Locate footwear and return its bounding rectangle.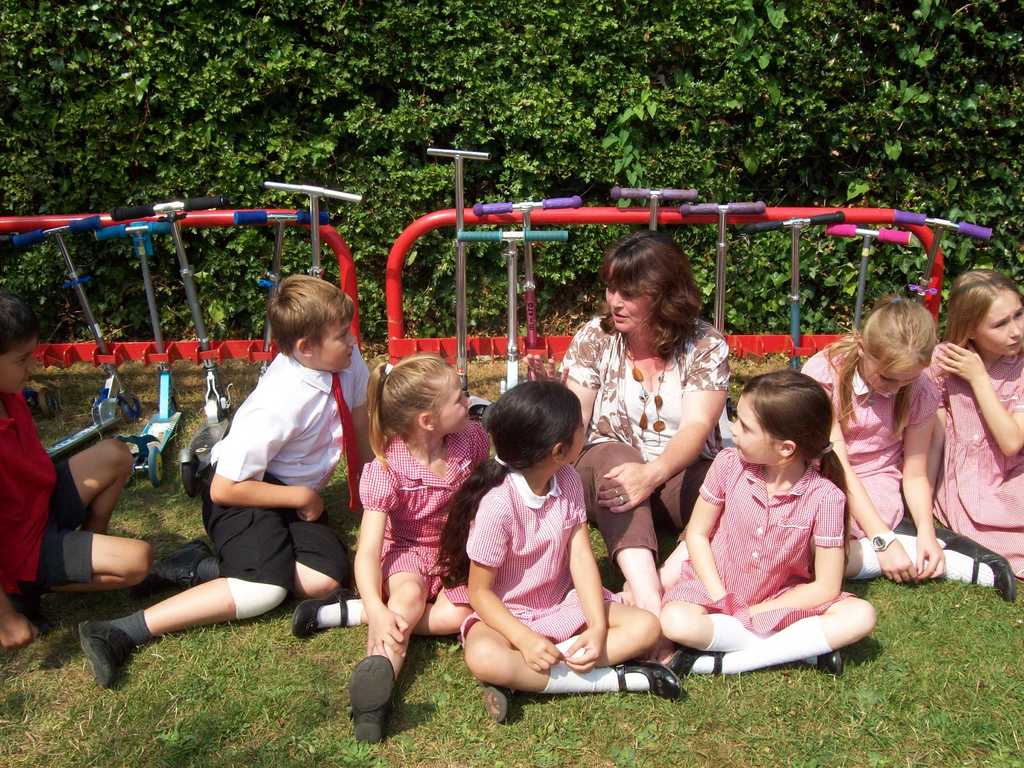
detection(348, 653, 396, 751).
